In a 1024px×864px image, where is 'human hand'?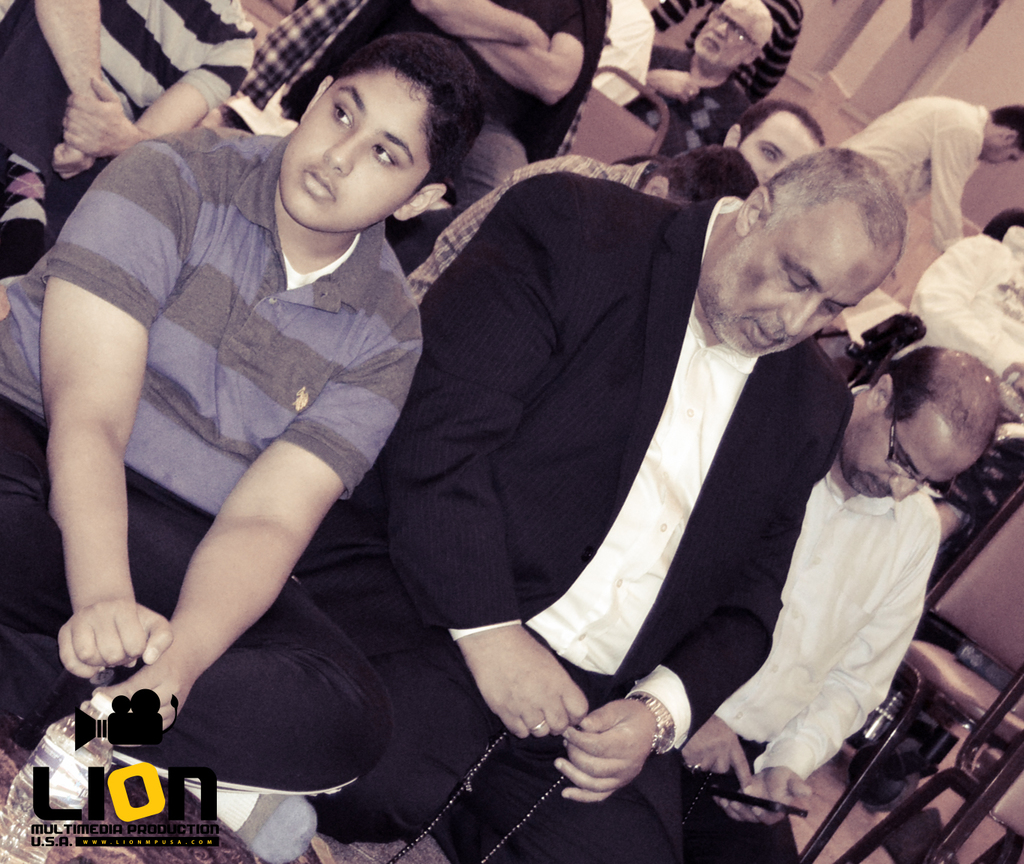
region(55, 595, 177, 681).
